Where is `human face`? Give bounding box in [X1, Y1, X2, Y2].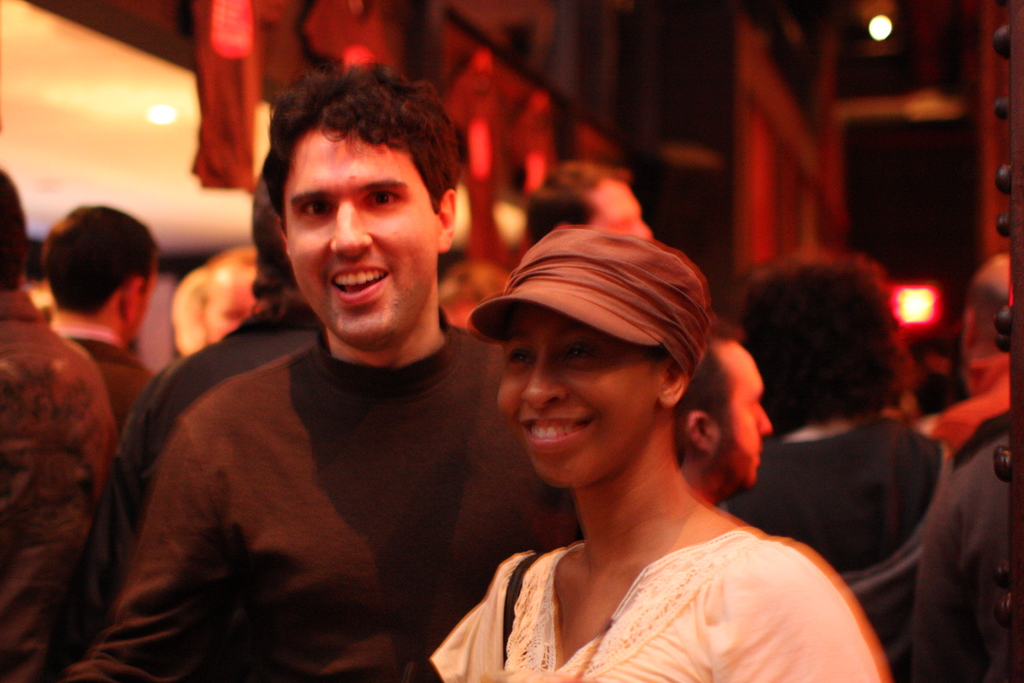
[285, 133, 439, 352].
